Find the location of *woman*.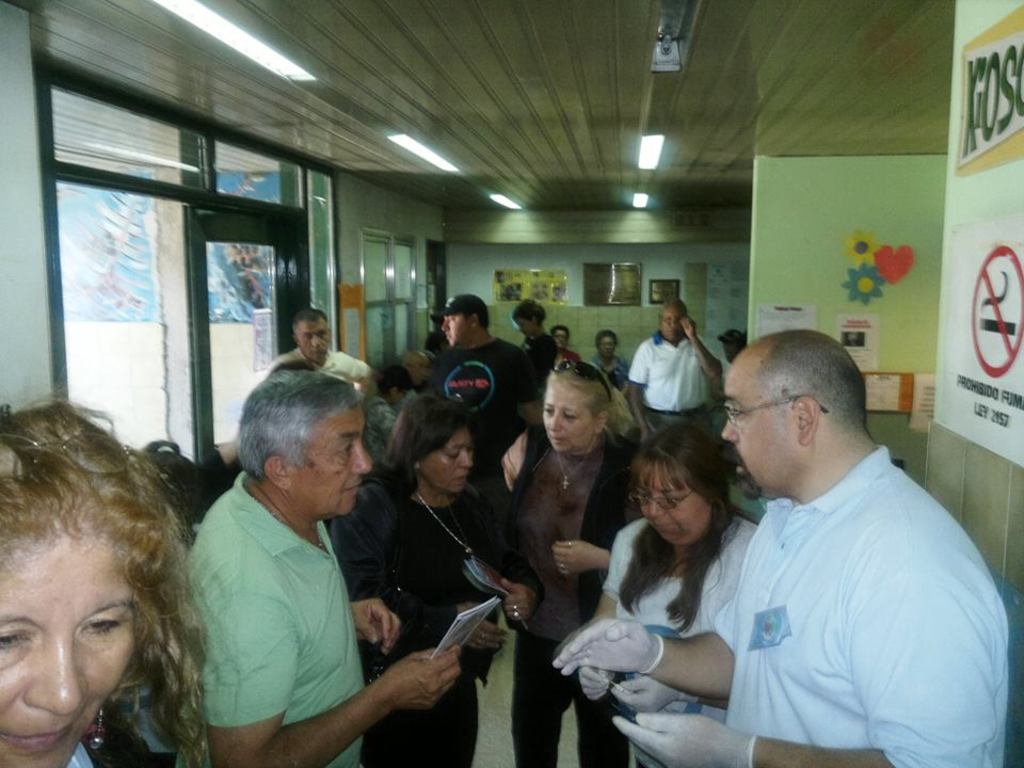
Location: pyautogui.locateOnScreen(0, 383, 237, 767).
